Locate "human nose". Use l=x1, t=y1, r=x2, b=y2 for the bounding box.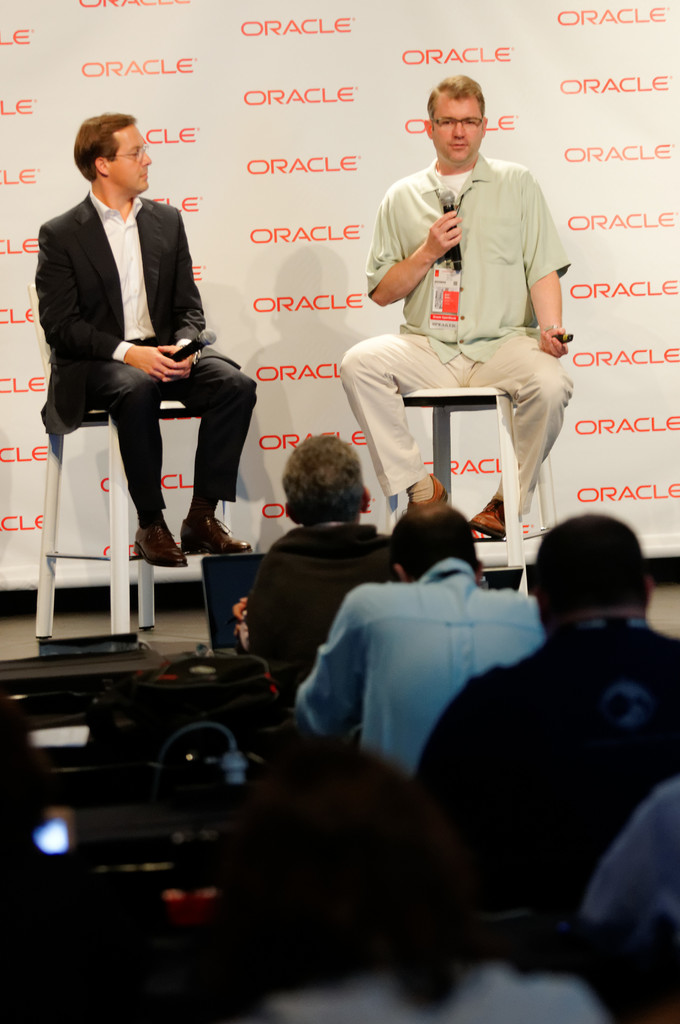
l=449, t=118, r=465, b=140.
